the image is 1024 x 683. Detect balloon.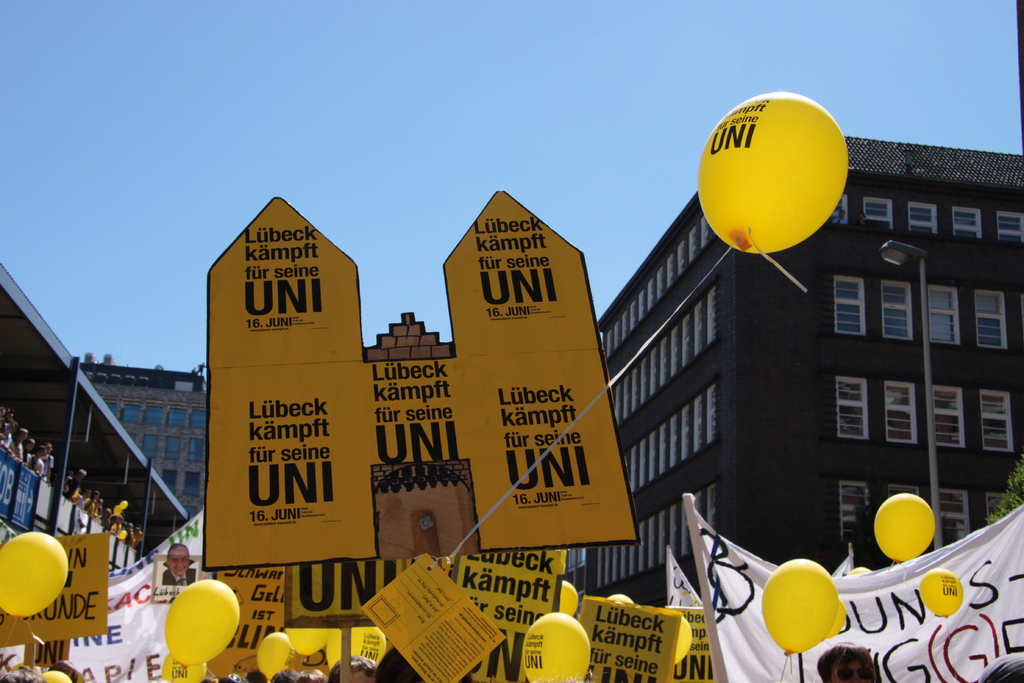
Detection: x1=845 y1=562 x2=870 y2=579.
